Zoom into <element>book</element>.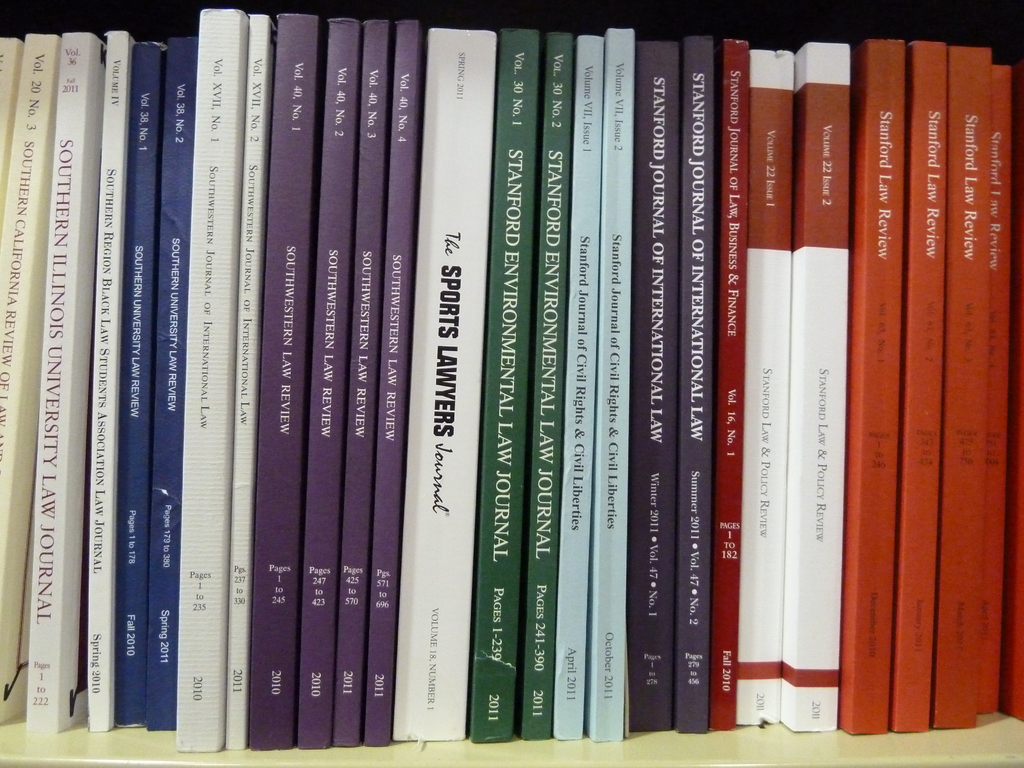
Zoom target: {"x1": 399, "y1": 25, "x2": 499, "y2": 744}.
